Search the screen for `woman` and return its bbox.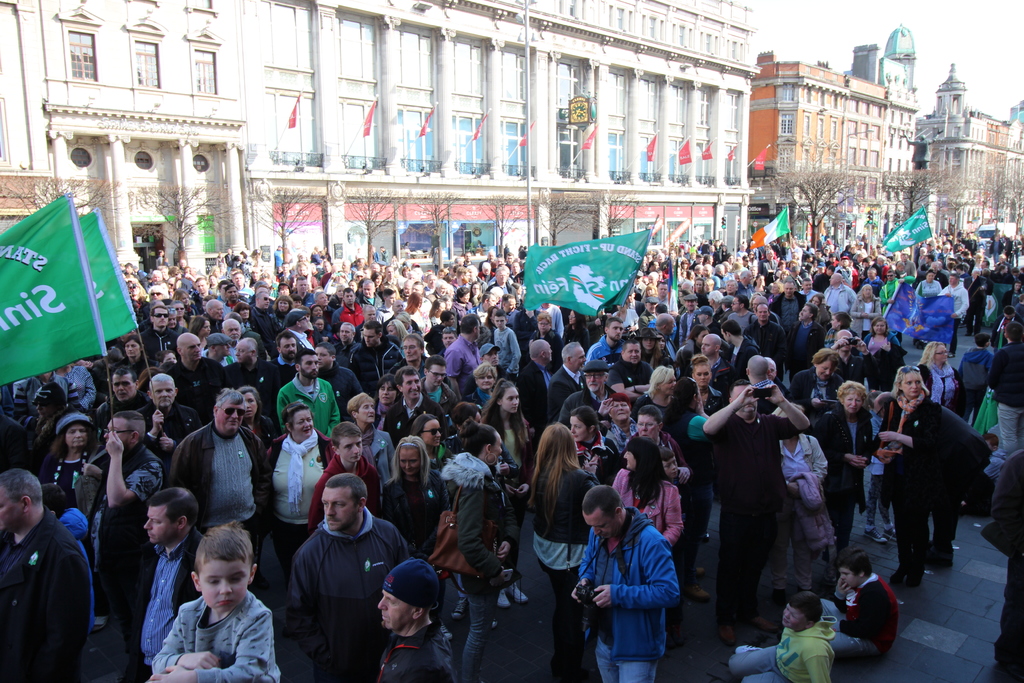
Found: [left=190, top=312, right=209, bottom=347].
